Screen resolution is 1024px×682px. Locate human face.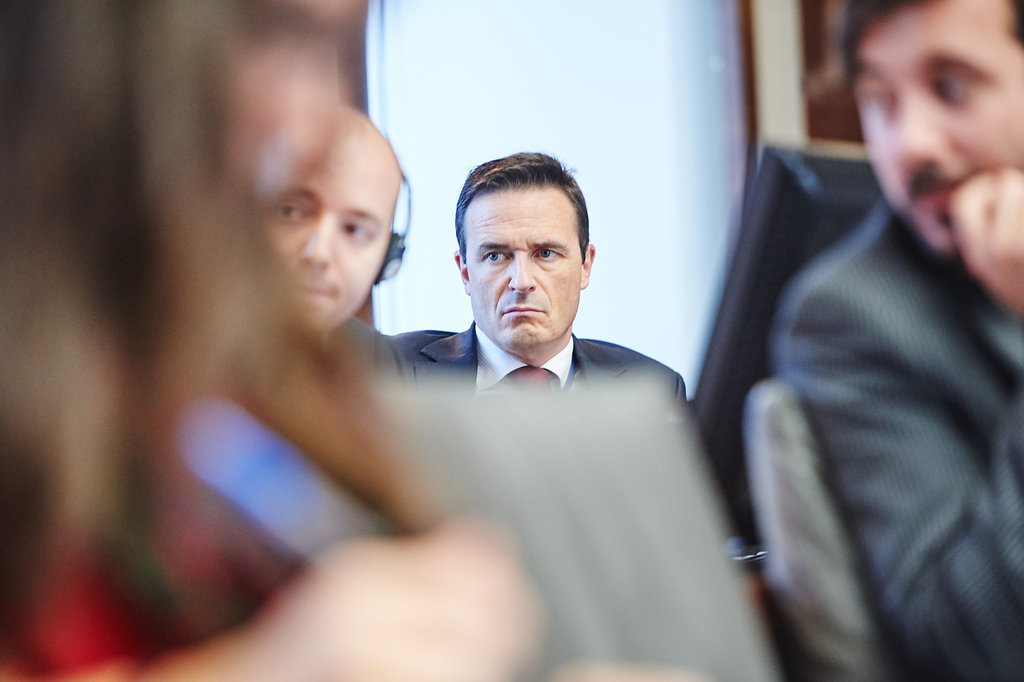
box(272, 122, 400, 327).
